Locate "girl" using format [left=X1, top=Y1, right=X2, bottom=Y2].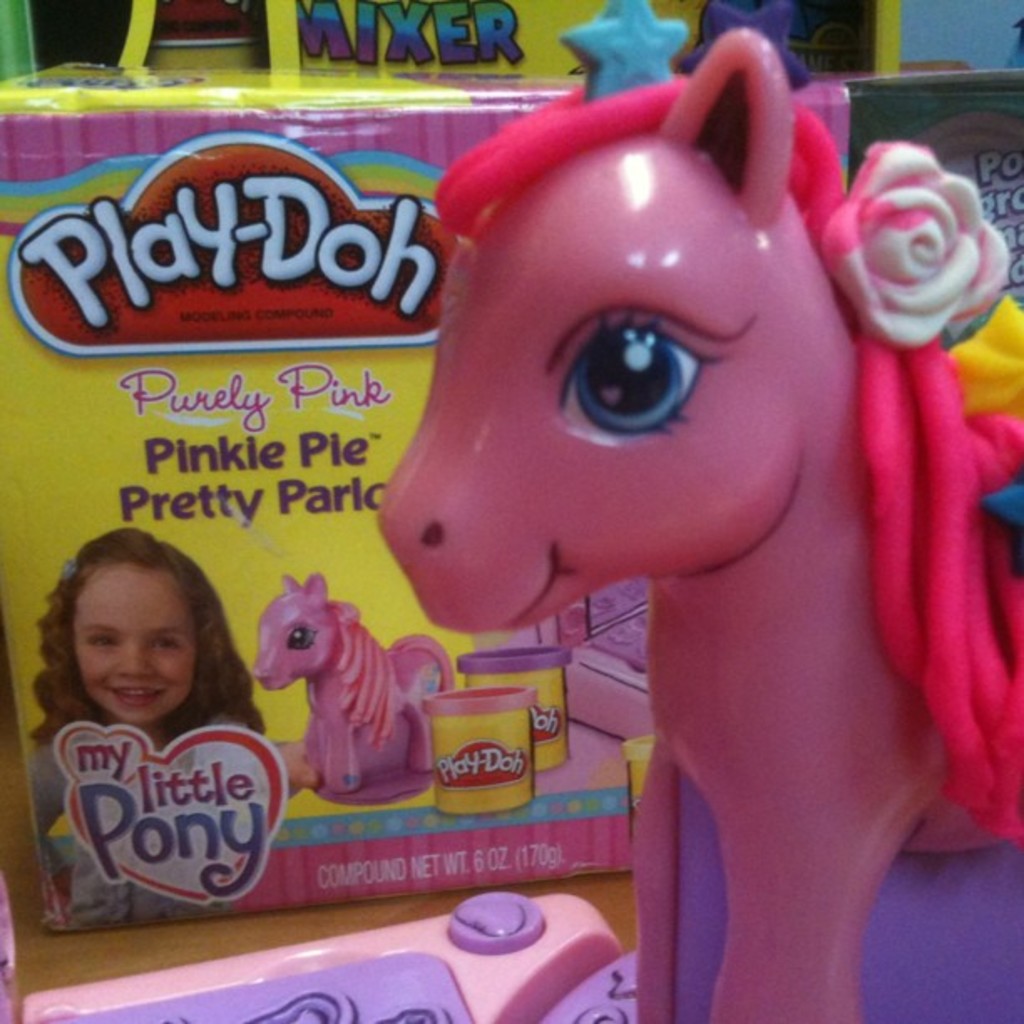
[left=23, top=525, right=263, bottom=934].
